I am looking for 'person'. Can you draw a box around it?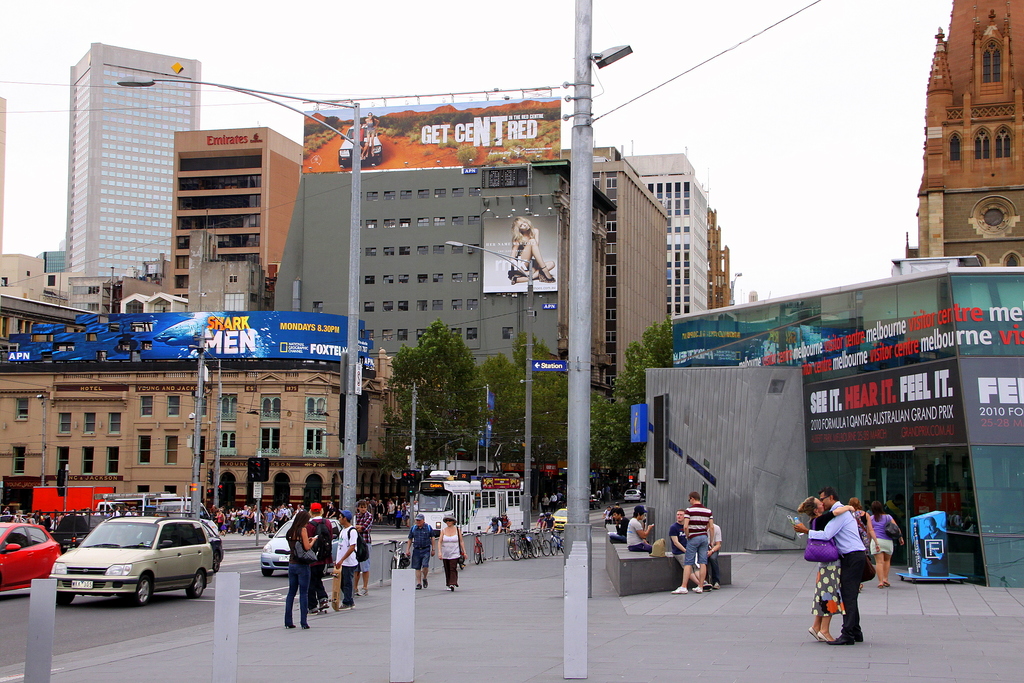
Sure, the bounding box is <region>798, 498, 857, 642</region>.
